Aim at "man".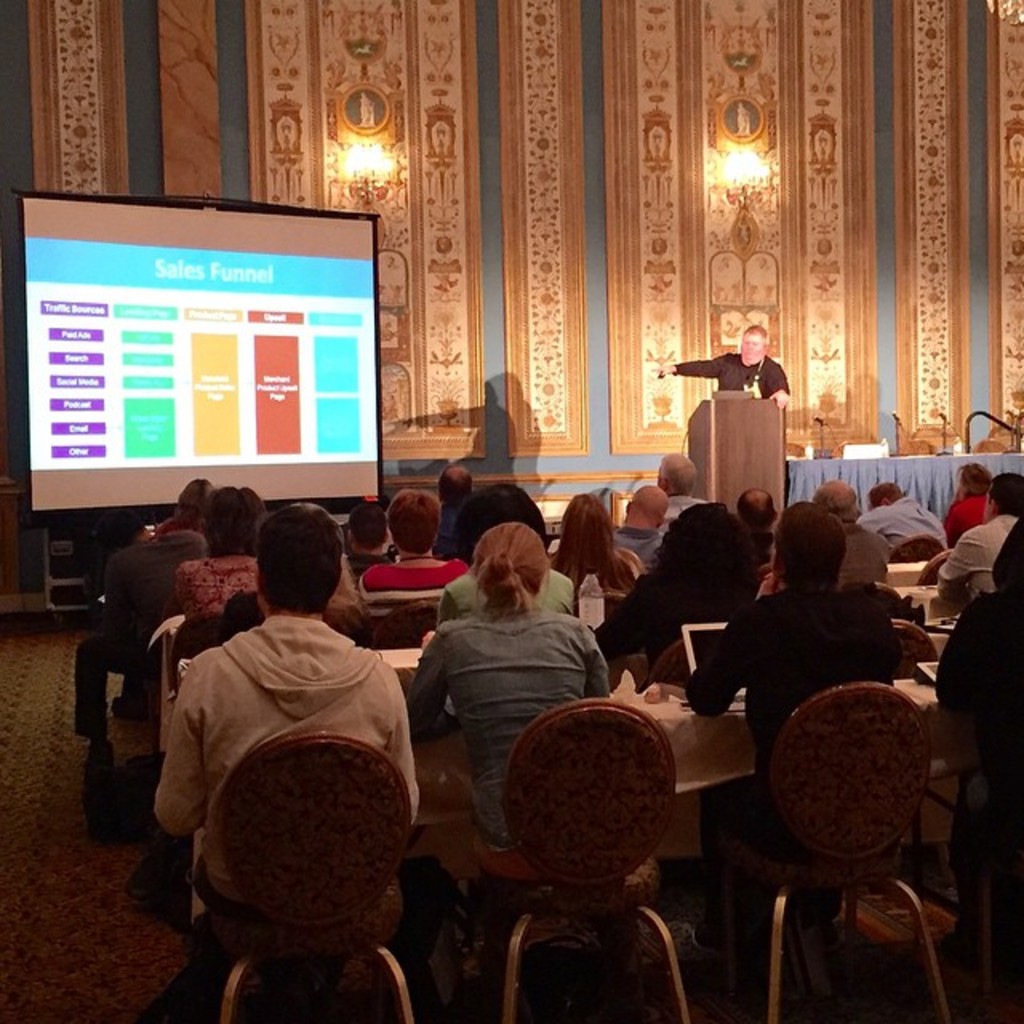
Aimed at bbox=(736, 486, 776, 534).
